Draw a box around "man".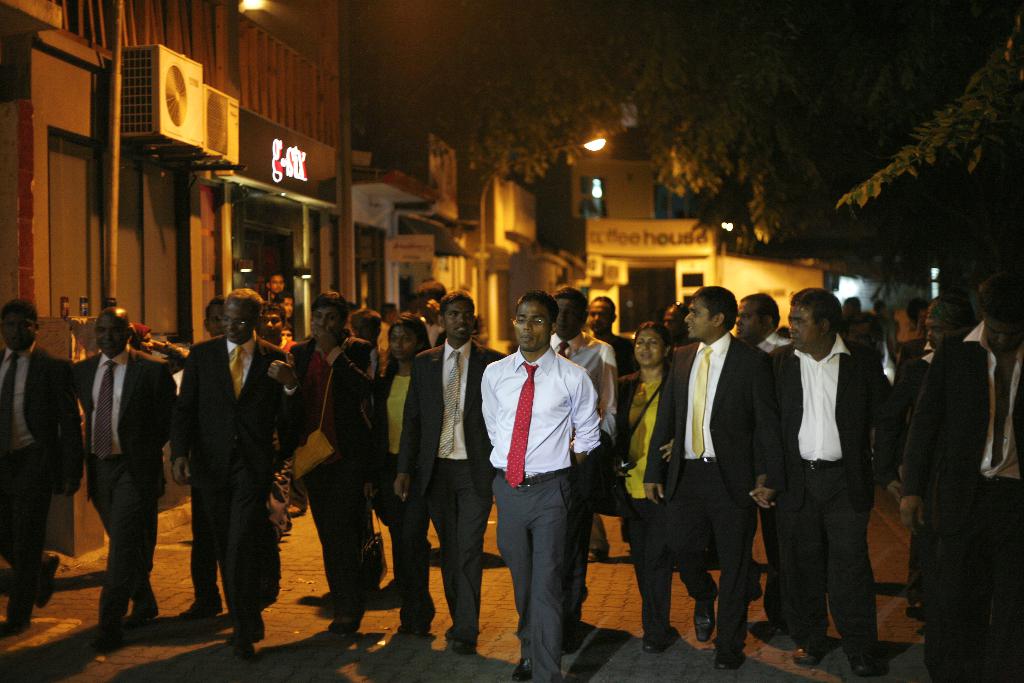
77 309 178 645.
